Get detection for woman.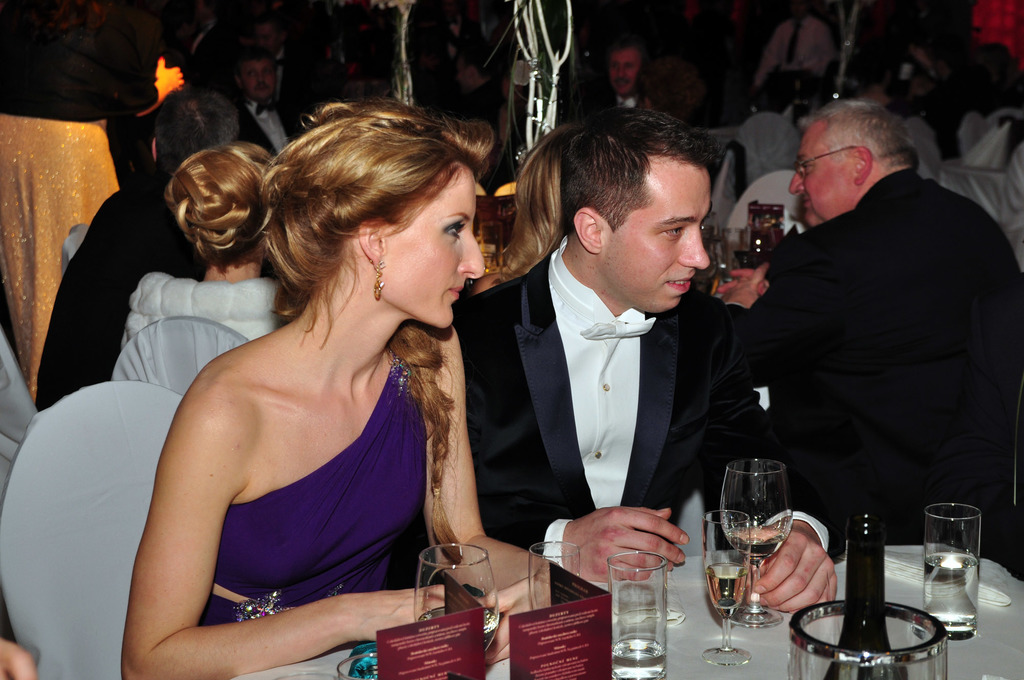
Detection: 120, 100, 563, 679.
